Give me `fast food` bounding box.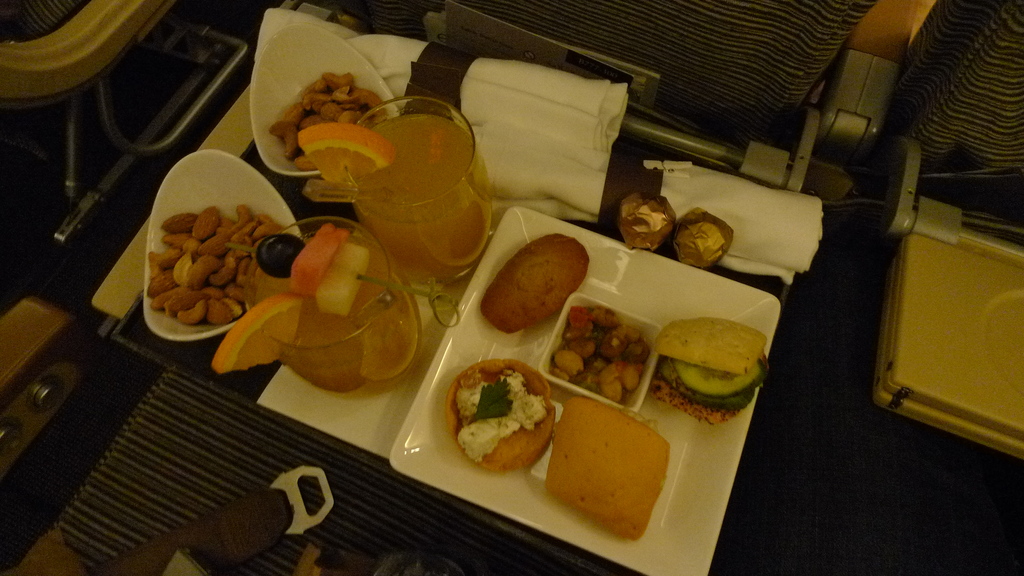
[x1=481, y1=232, x2=599, y2=337].
